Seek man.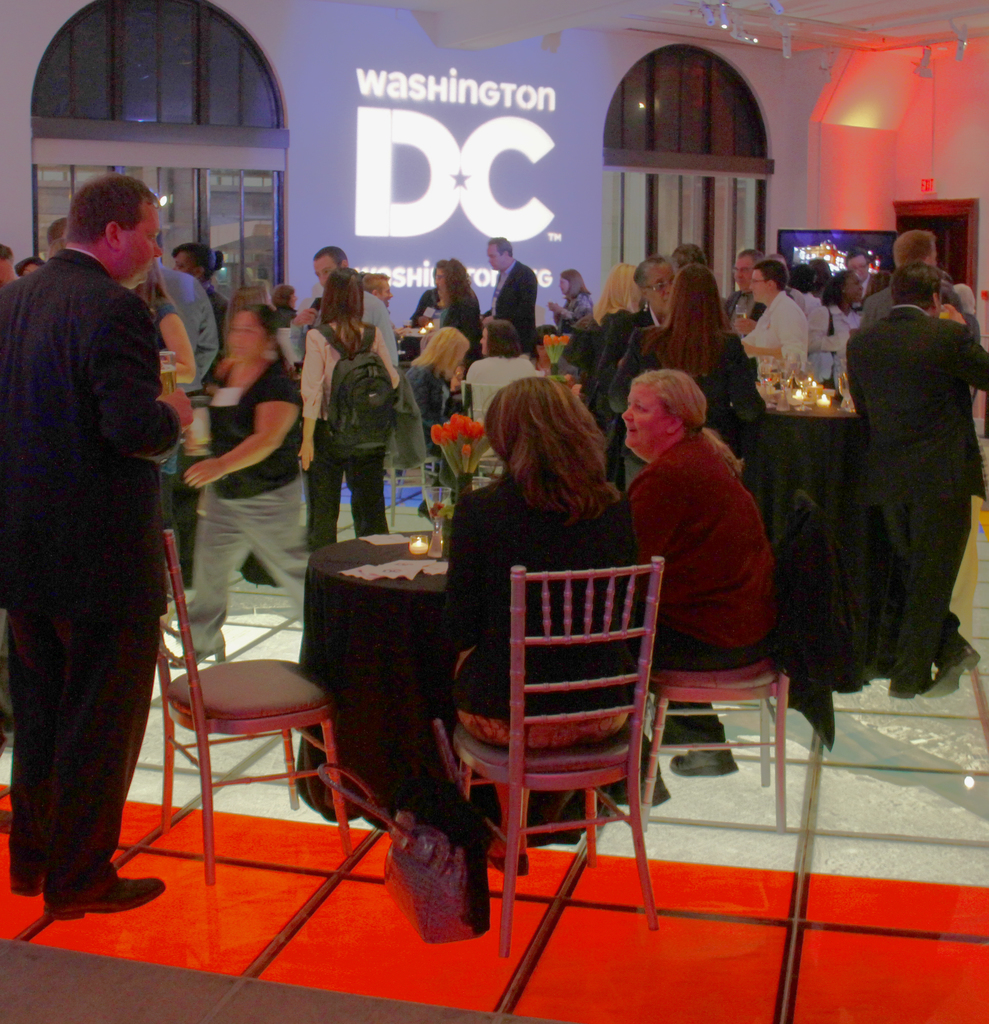
detection(594, 260, 671, 487).
